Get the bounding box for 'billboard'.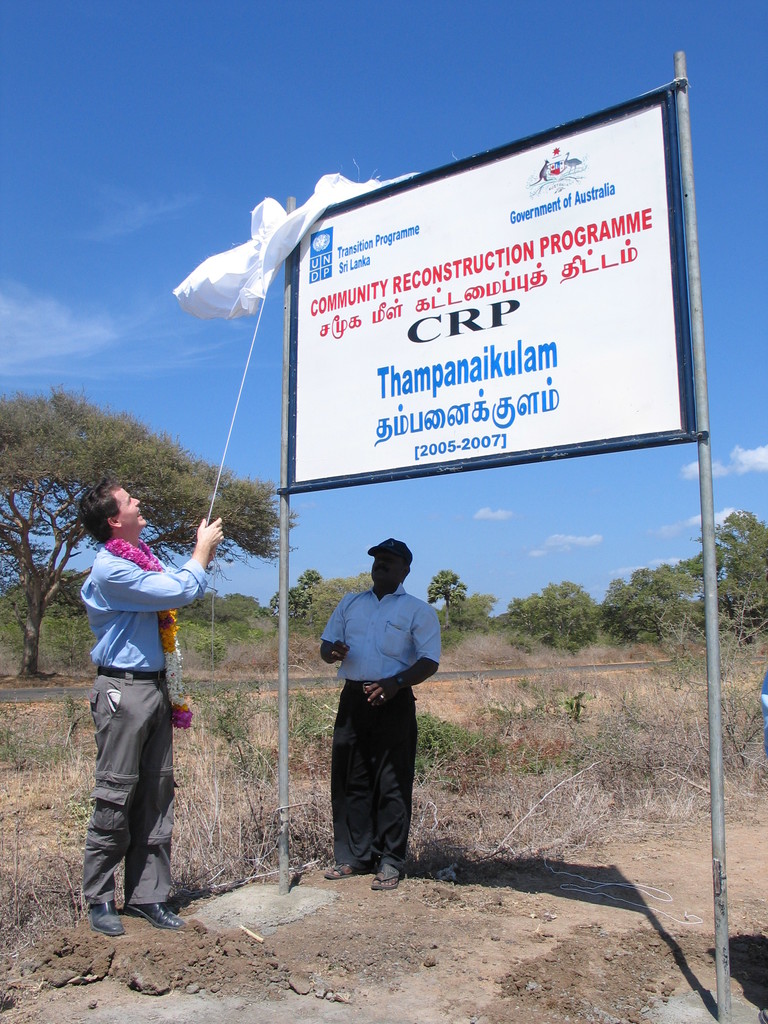
288:200:698:487.
